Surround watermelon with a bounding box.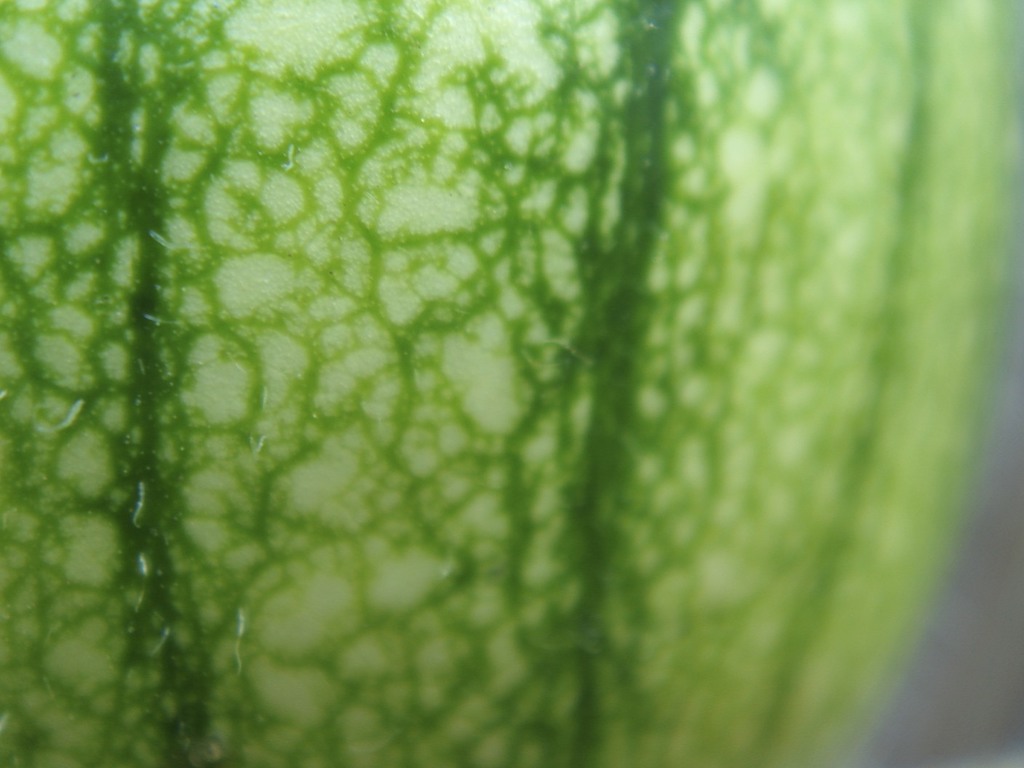
x1=0 y1=0 x2=1023 y2=767.
